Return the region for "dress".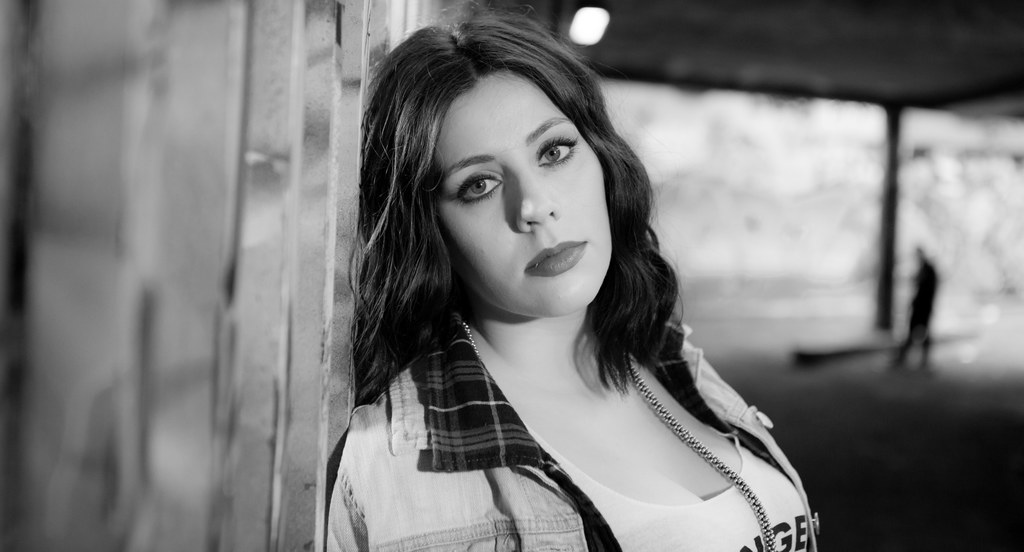
BBox(315, 323, 824, 551).
